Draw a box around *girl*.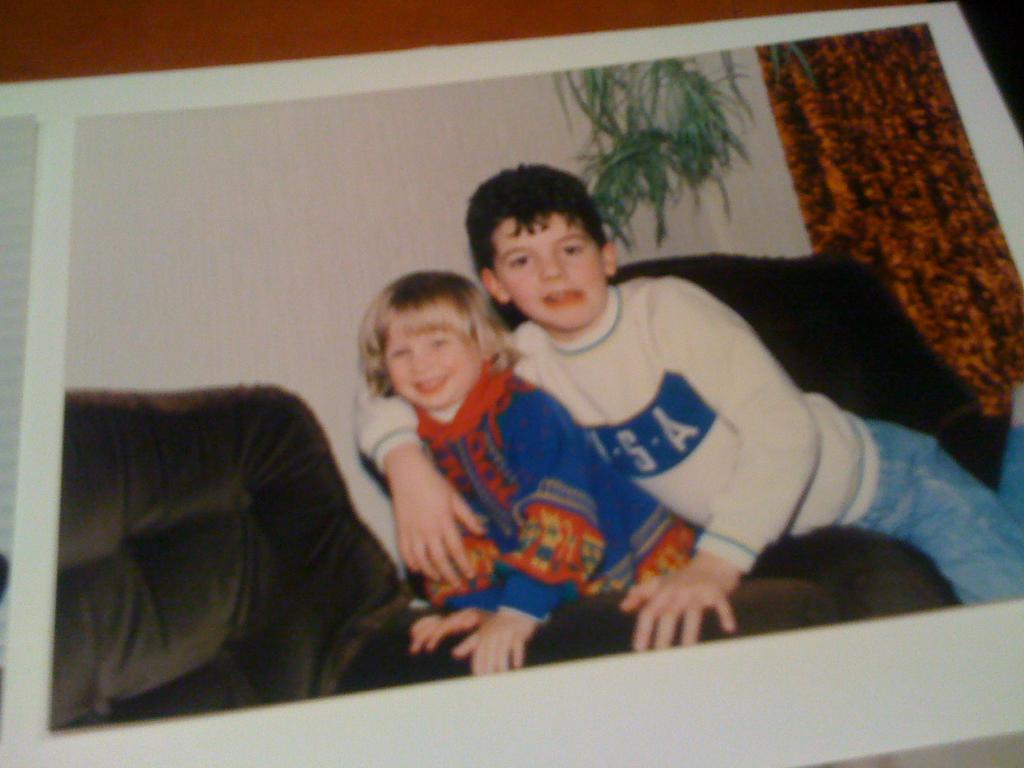
{"x1": 358, "y1": 270, "x2": 698, "y2": 684}.
